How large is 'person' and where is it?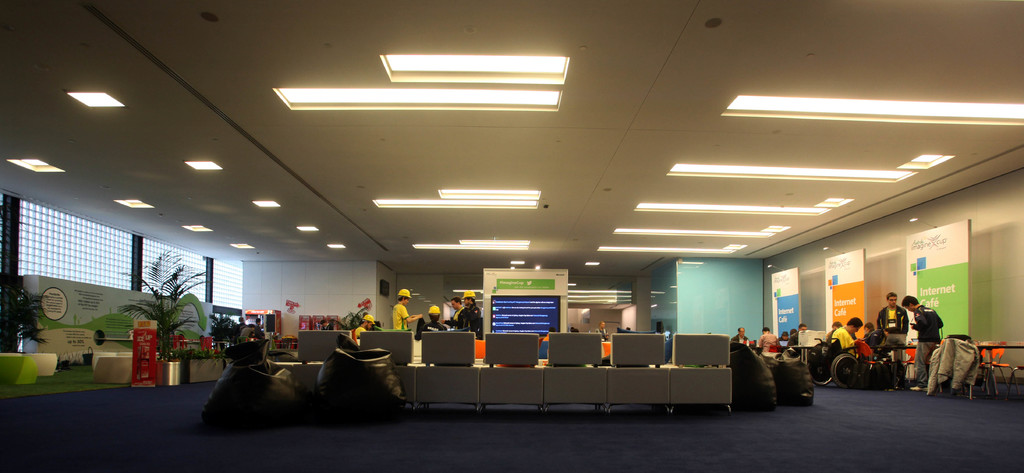
Bounding box: {"left": 351, "top": 313, "right": 378, "bottom": 347}.
